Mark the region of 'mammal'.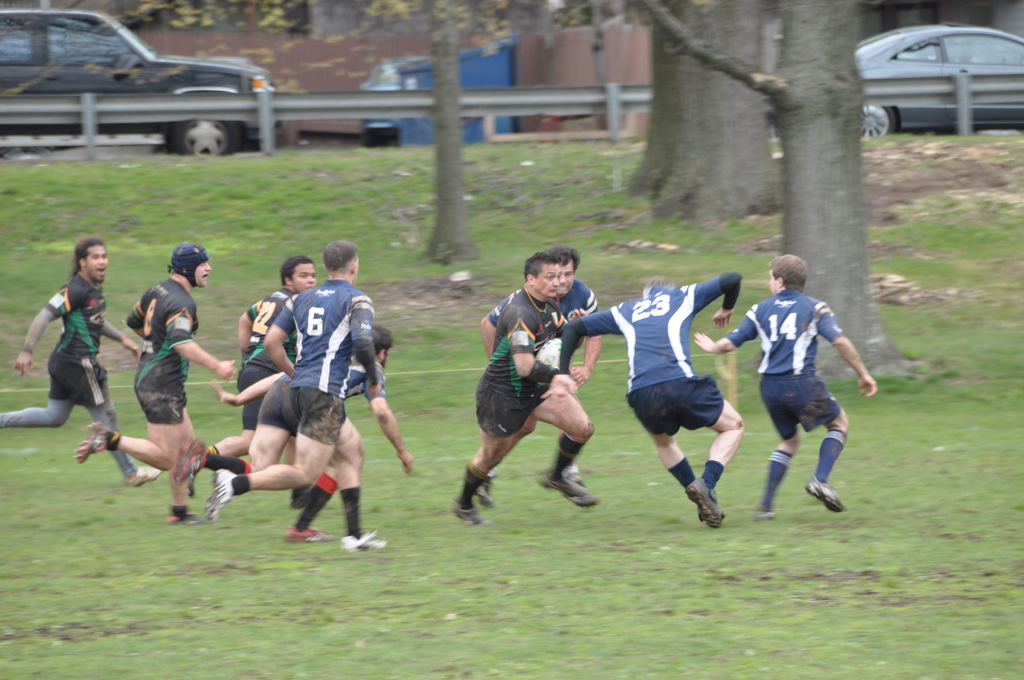
Region: 207 241 415 558.
